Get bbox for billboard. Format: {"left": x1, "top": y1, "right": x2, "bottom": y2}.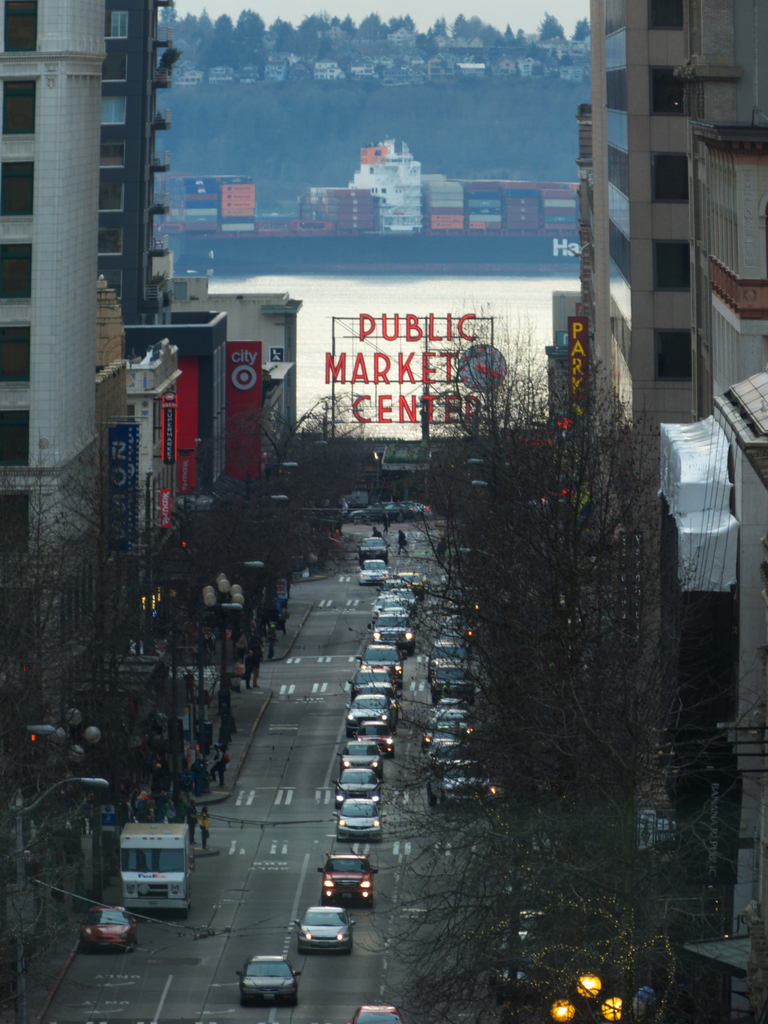
{"left": 314, "top": 308, "right": 499, "bottom": 422}.
